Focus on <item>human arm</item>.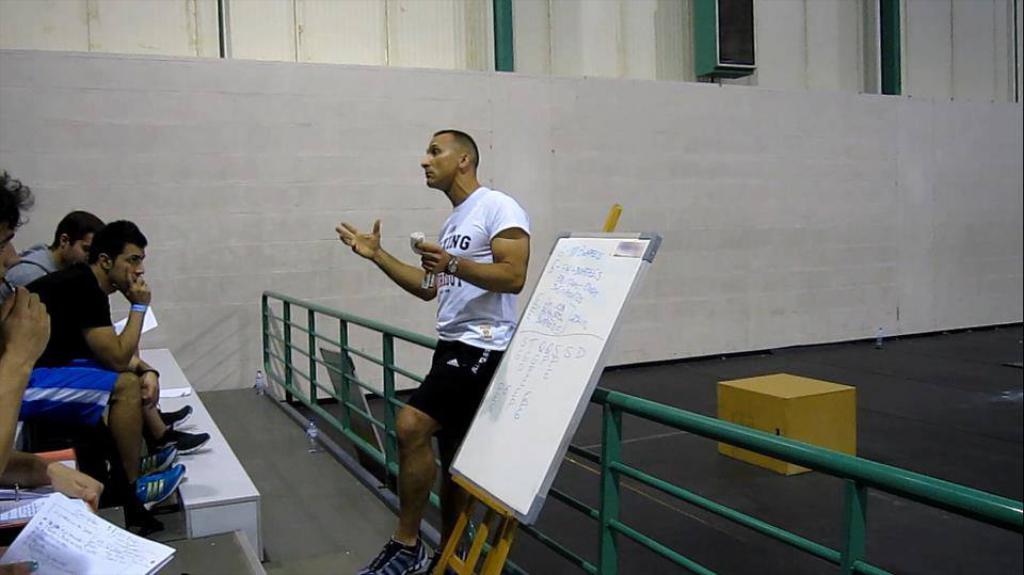
Focused at crop(324, 207, 445, 326).
